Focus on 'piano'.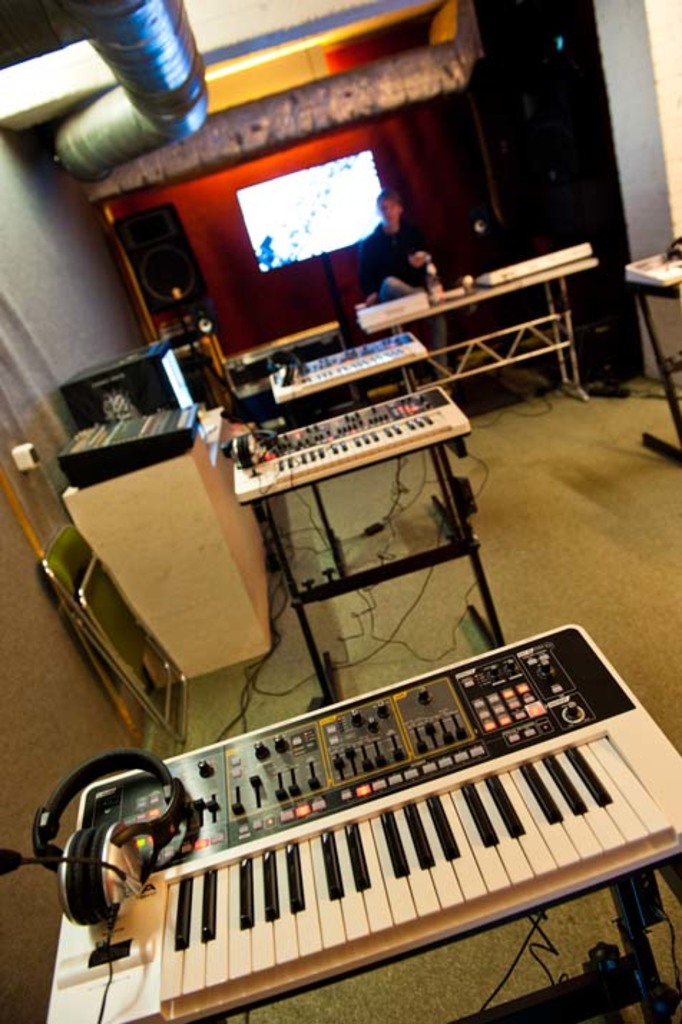
Focused at x1=24, y1=622, x2=681, y2=1023.
